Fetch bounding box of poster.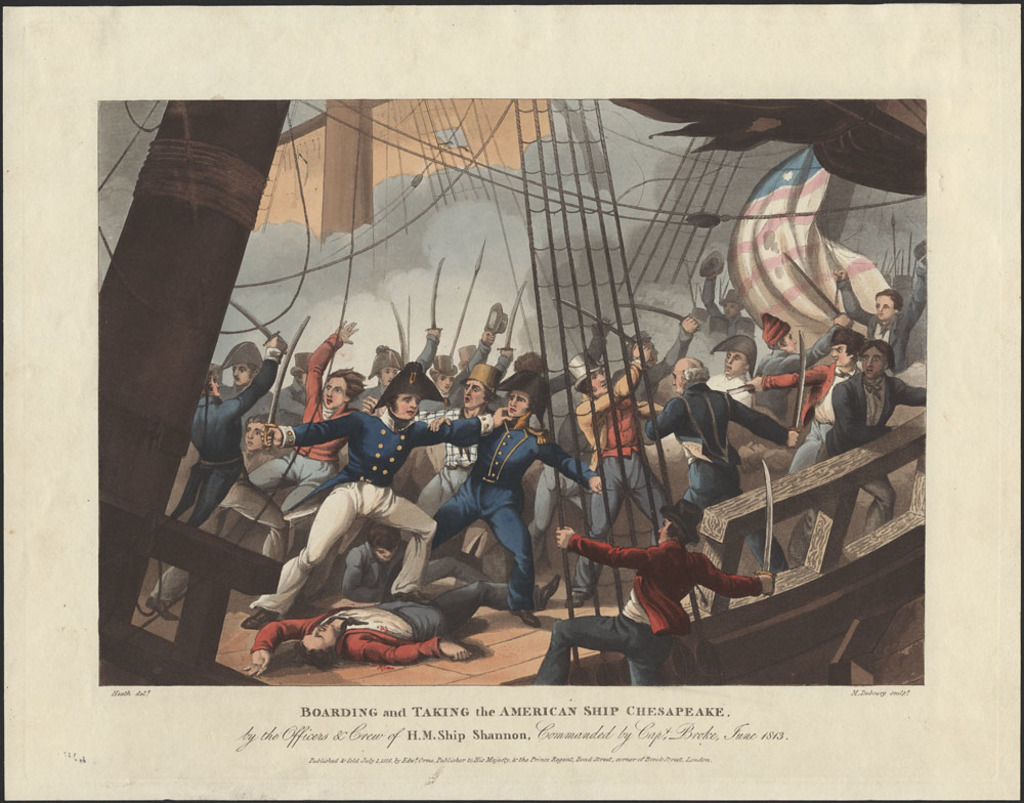
Bbox: BBox(93, 99, 924, 685).
